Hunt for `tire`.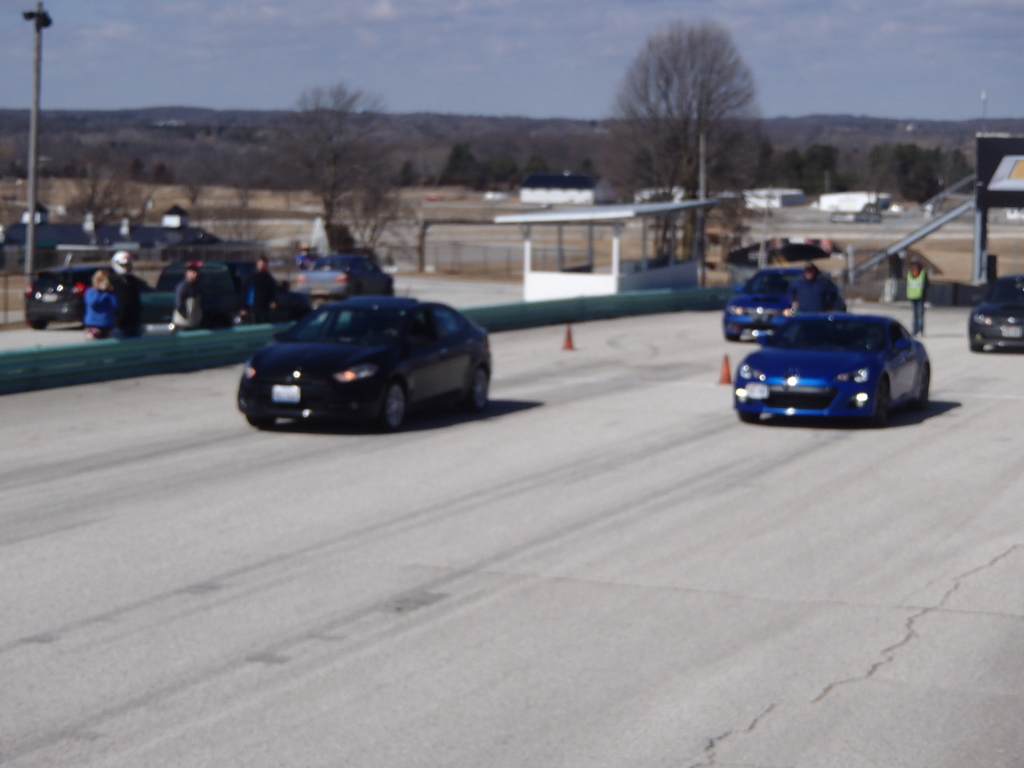
Hunted down at 466 368 488 413.
